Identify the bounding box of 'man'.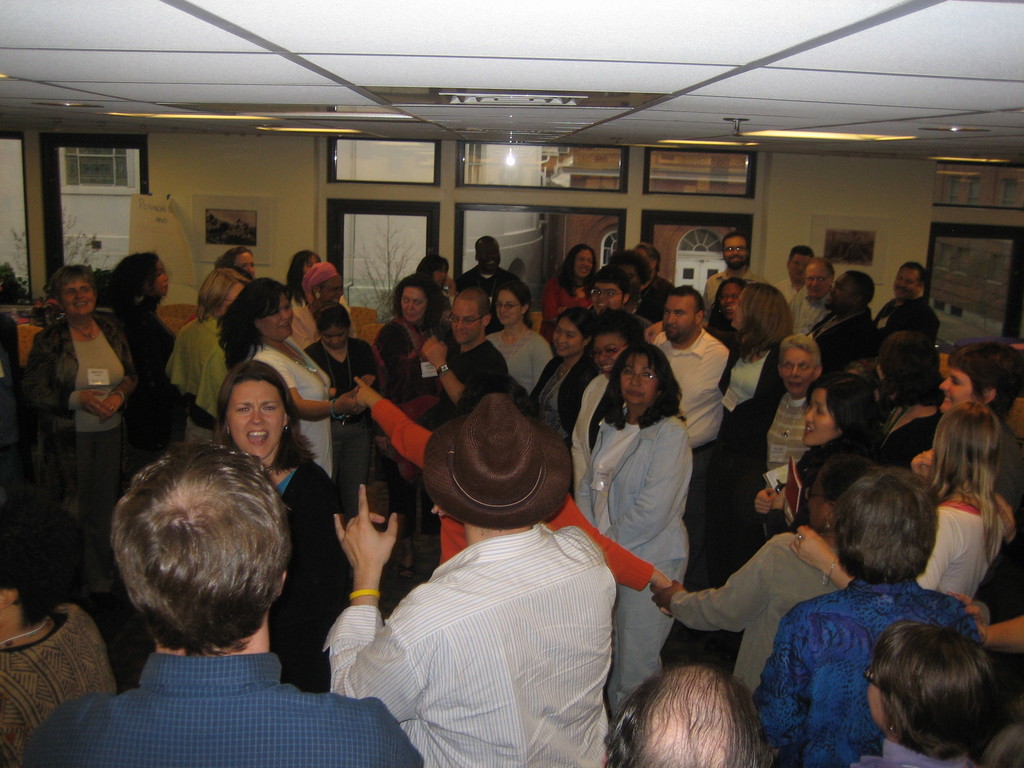
box(874, 257, 943, 346).
